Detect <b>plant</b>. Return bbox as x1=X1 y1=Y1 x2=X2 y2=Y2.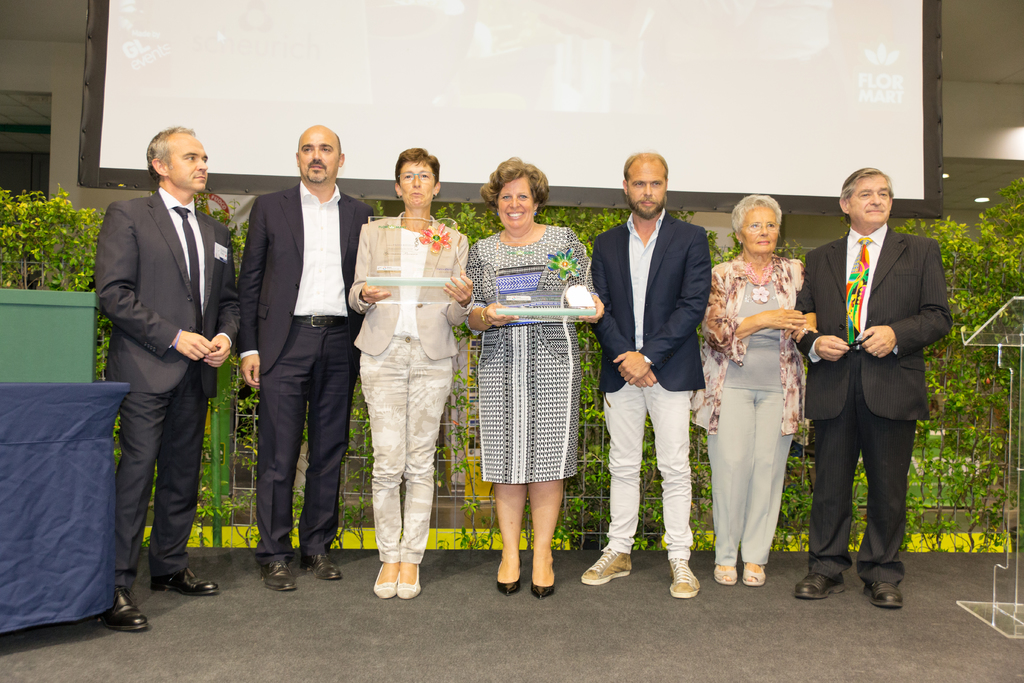
x1=111 y1=399 x2=129 y2=478.
